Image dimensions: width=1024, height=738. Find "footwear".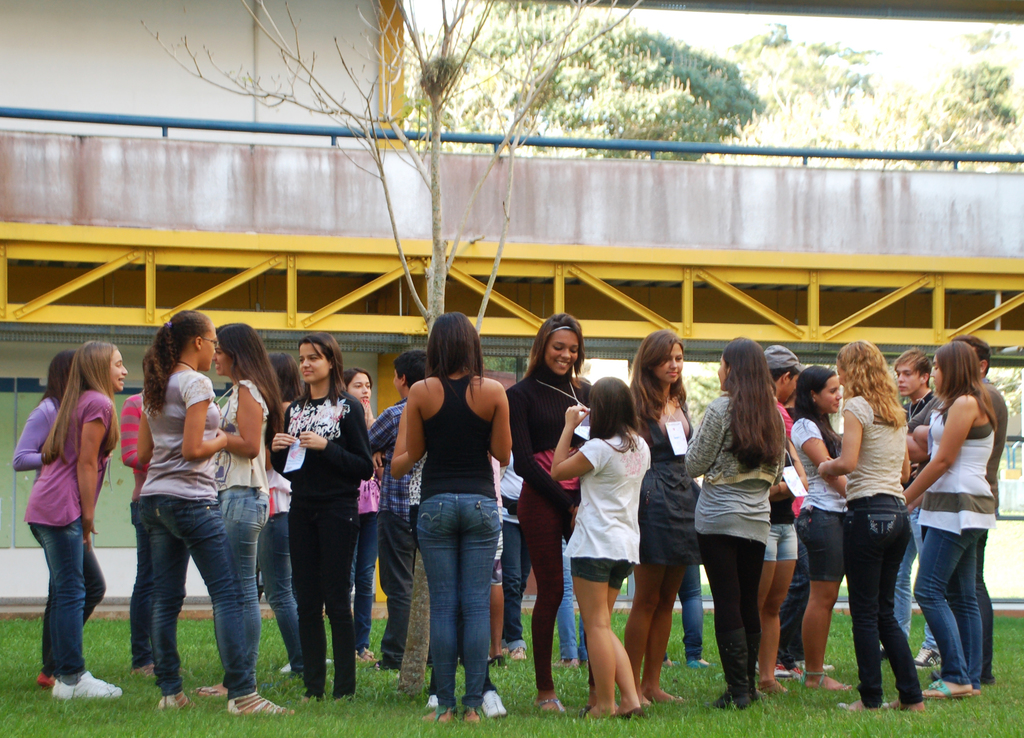
bbox=(358, 650, 372, 662).
